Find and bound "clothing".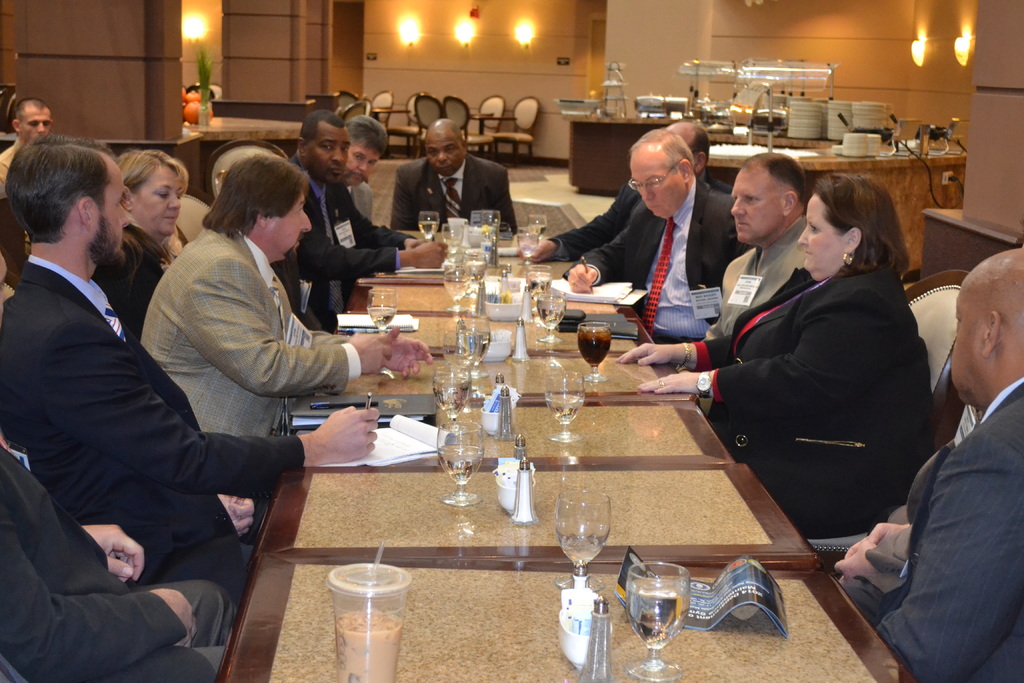
Bound: crop(387, 158, 516, 227).
